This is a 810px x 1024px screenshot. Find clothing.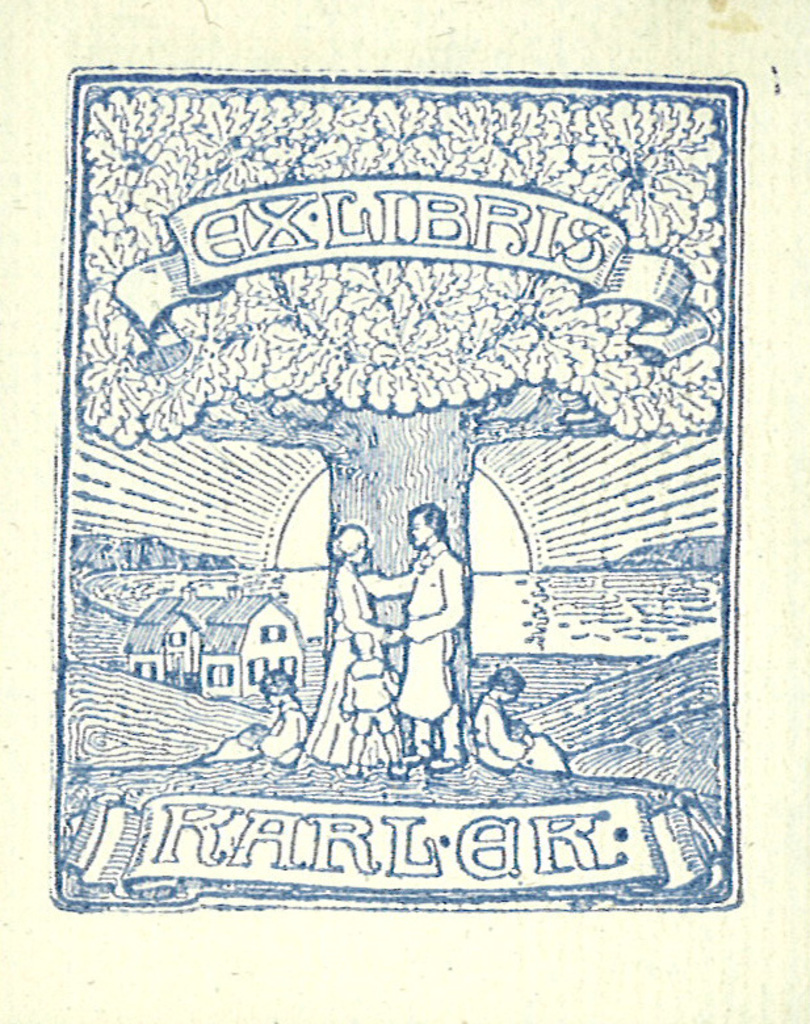
Bounding box: [left=305, top=565, right=396, bottom=765].
